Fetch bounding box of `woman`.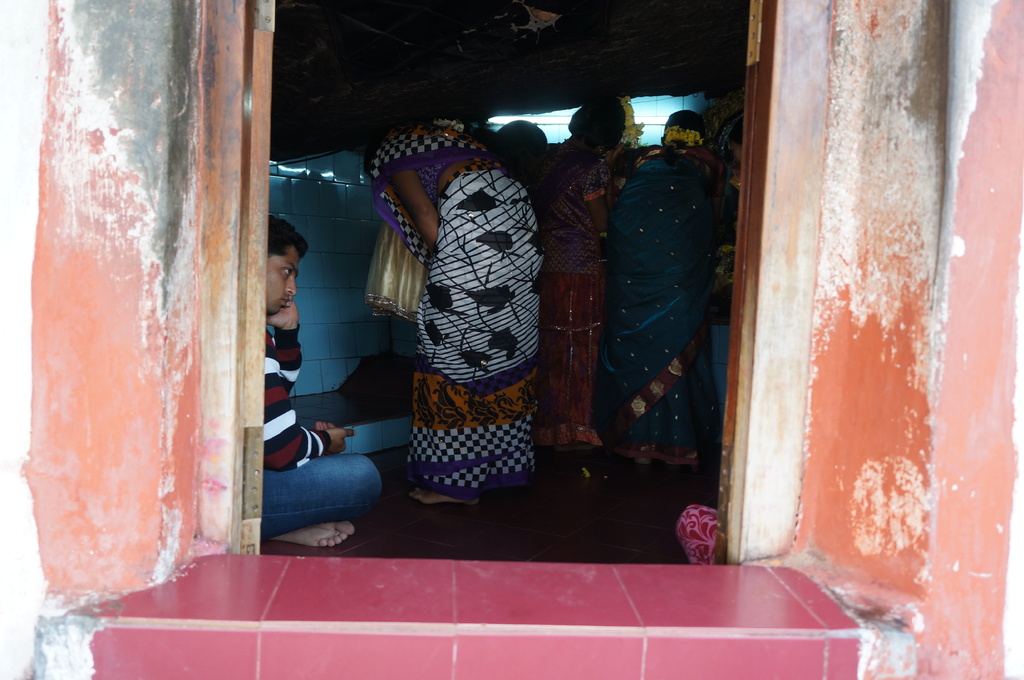
Bbox: crop(355, 97, 545, 505).
